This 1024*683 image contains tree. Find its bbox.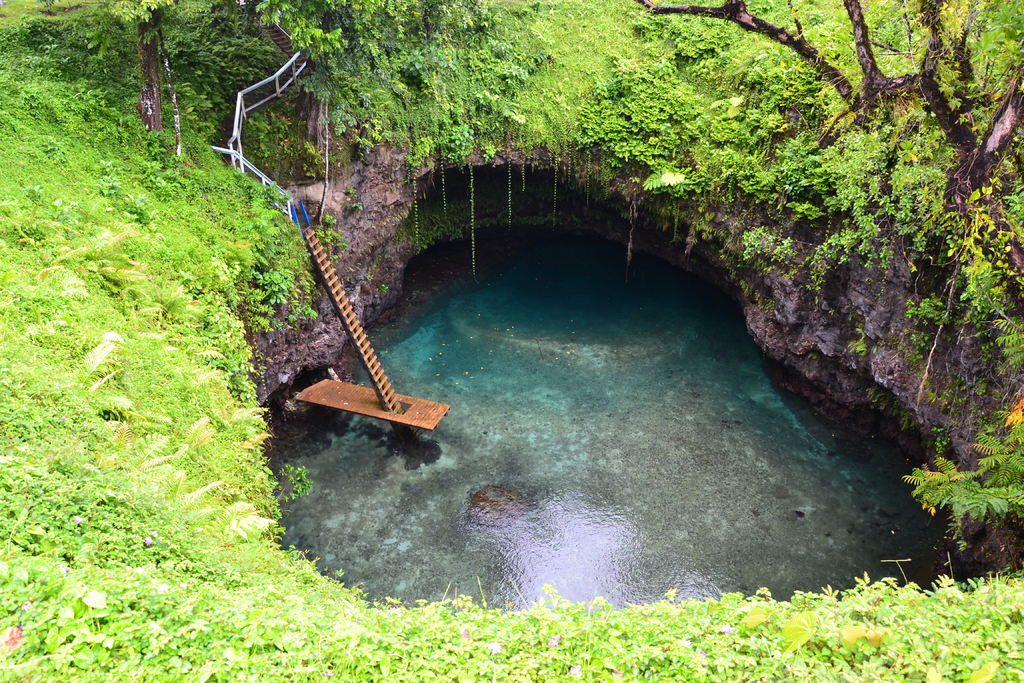
<bbox>111, 0, 172, 144</bbox>.
